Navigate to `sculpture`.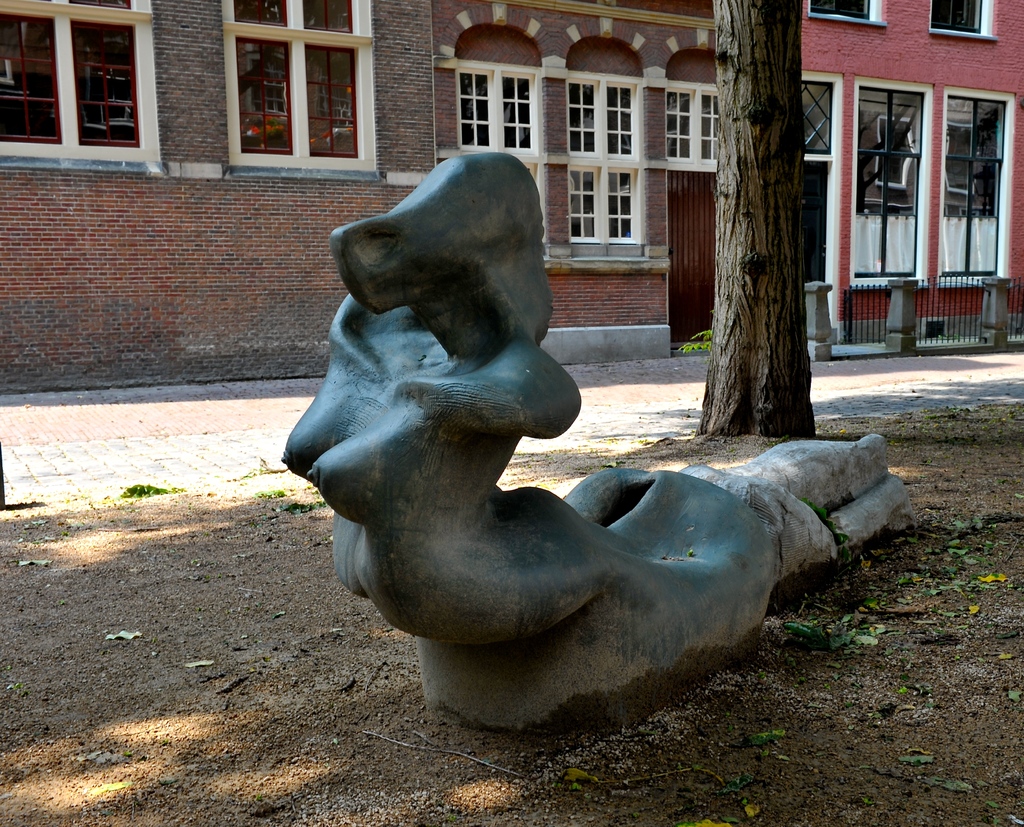
Navigation target: (x1=280, y1=148, x2=912, y2=727).
